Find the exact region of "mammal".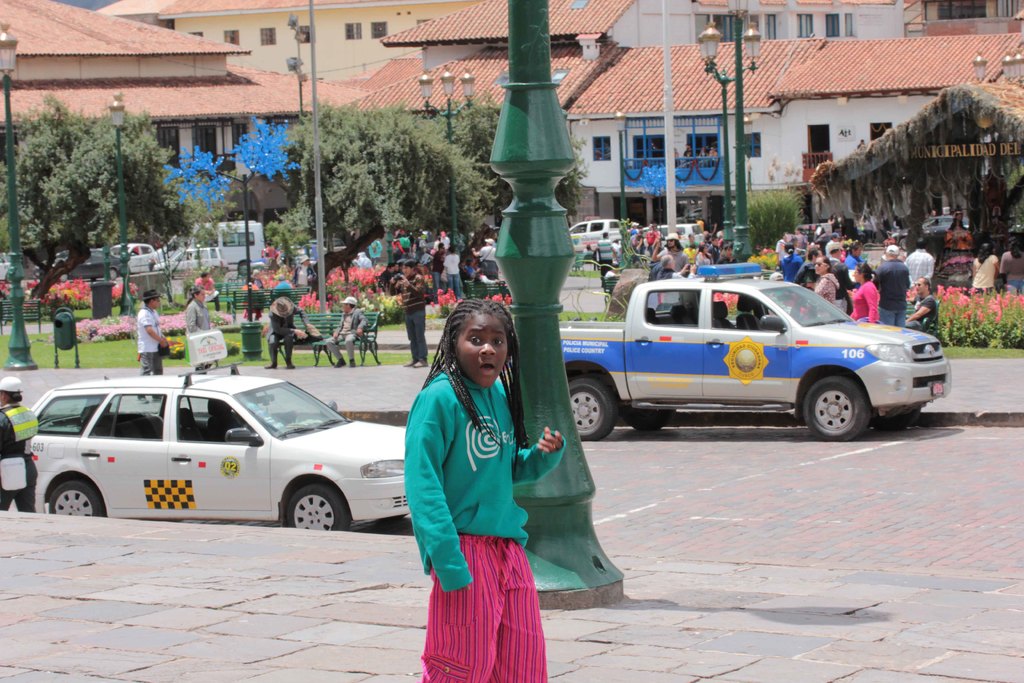
Exact region: [244,275,268,322].
